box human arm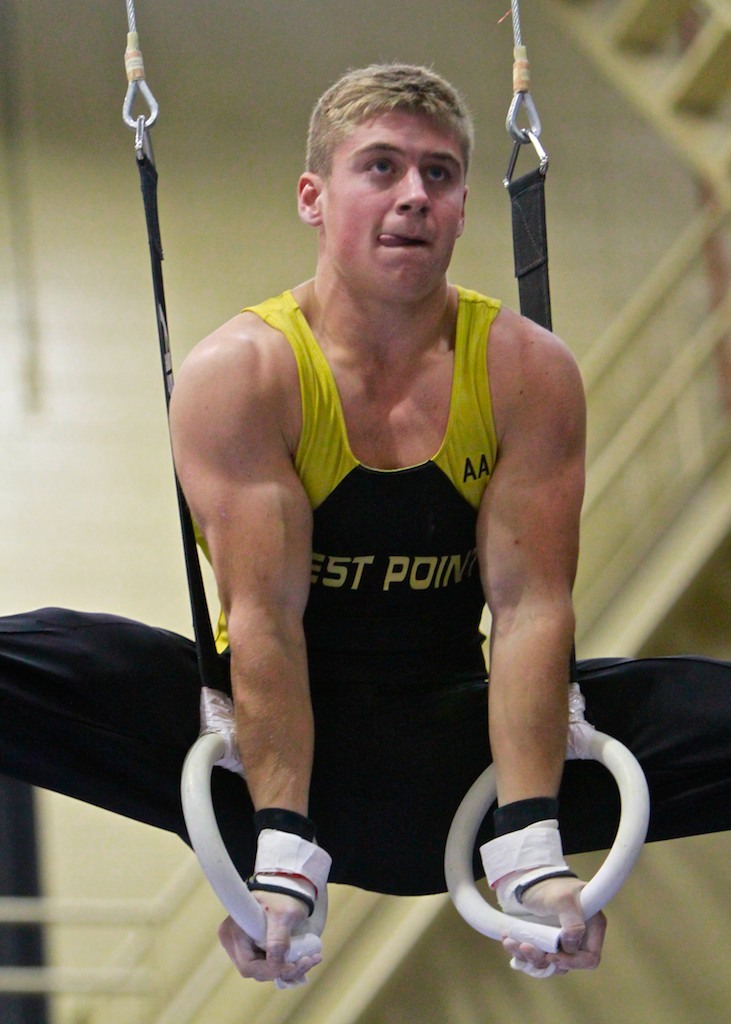
[475, 320, 617, 979]
